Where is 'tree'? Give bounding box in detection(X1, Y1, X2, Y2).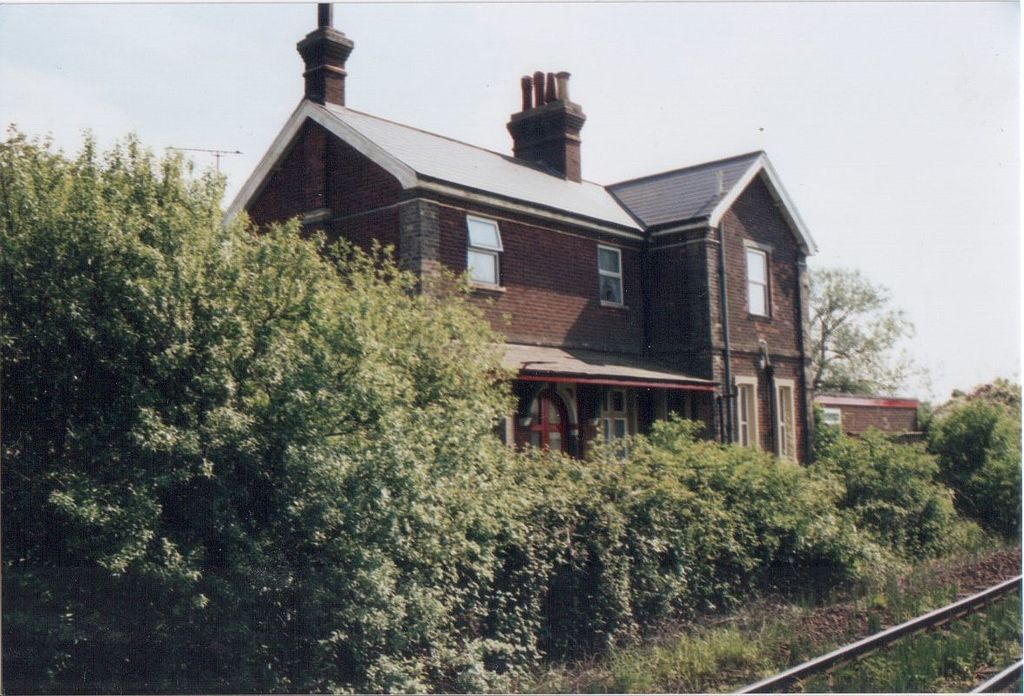
detection(939, 368, 1019, 523).
